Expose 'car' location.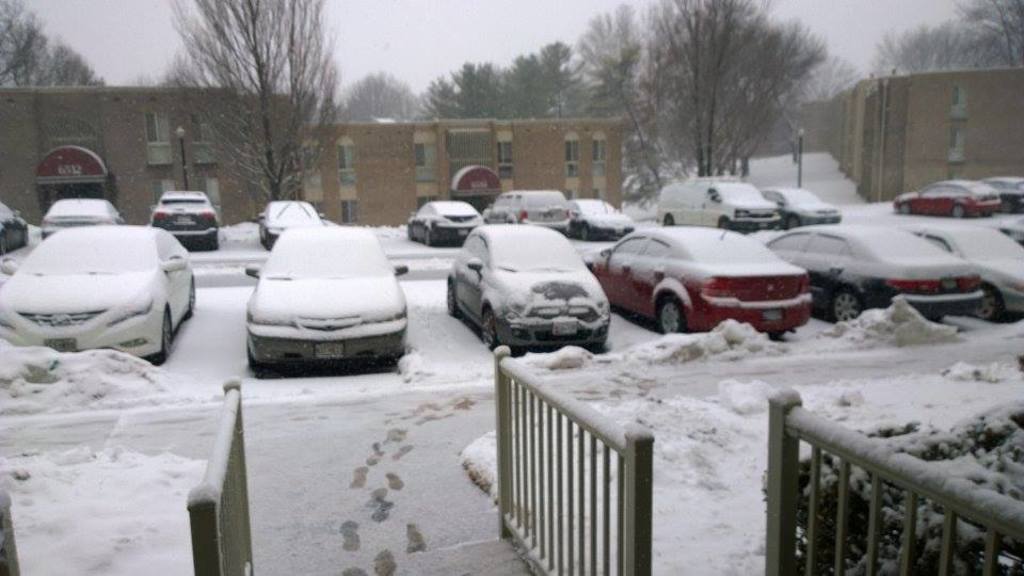
Exposed at (37, 187, 131, 229).
